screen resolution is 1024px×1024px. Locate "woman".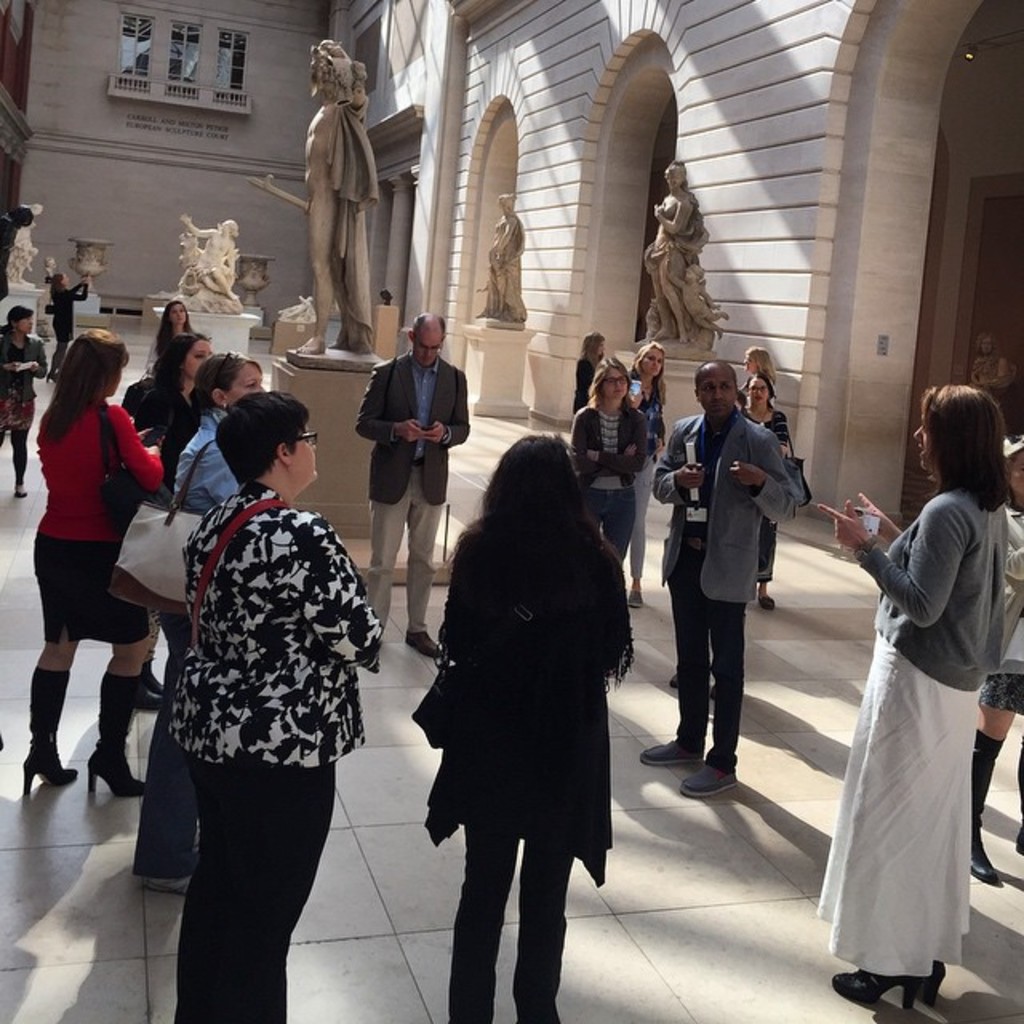
[x1=570, y1=354, x2=643, y2=563].
